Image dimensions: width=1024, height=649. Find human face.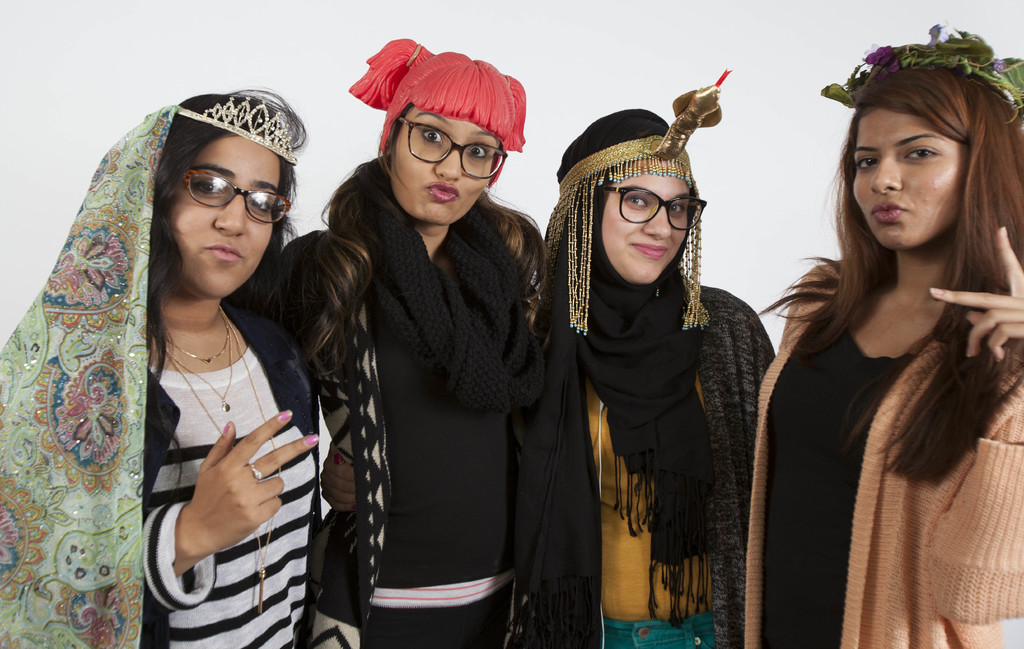
<region>853, 109, 970, 248</region>.
